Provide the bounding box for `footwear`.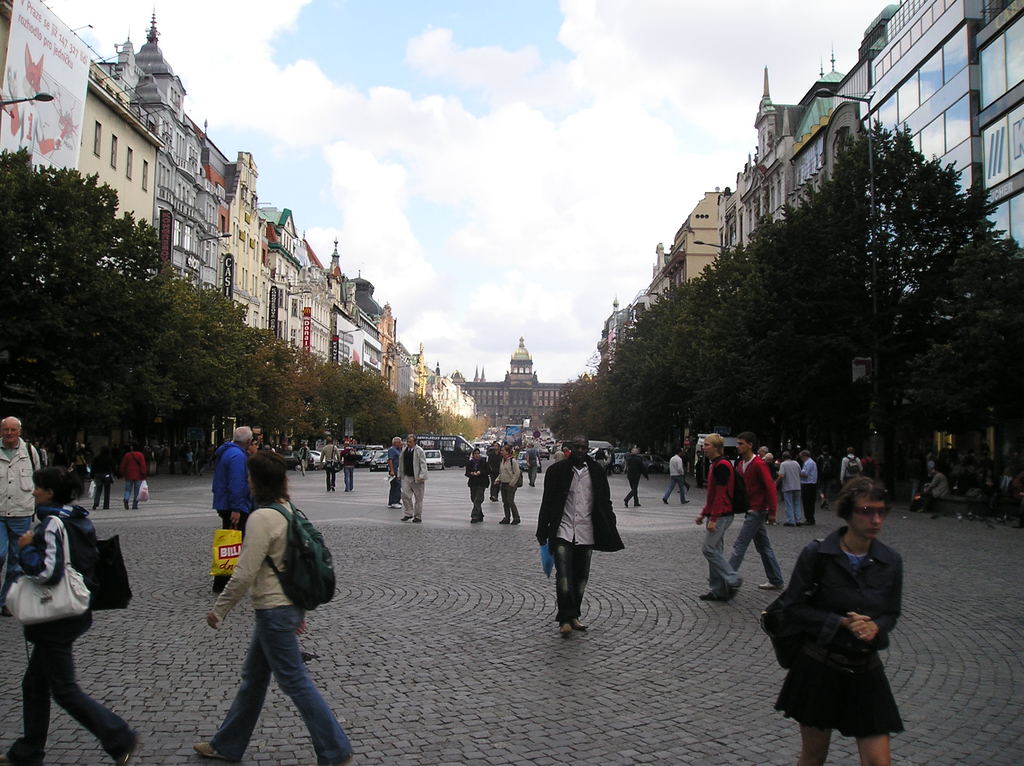
[760, 582, 784, 591].
